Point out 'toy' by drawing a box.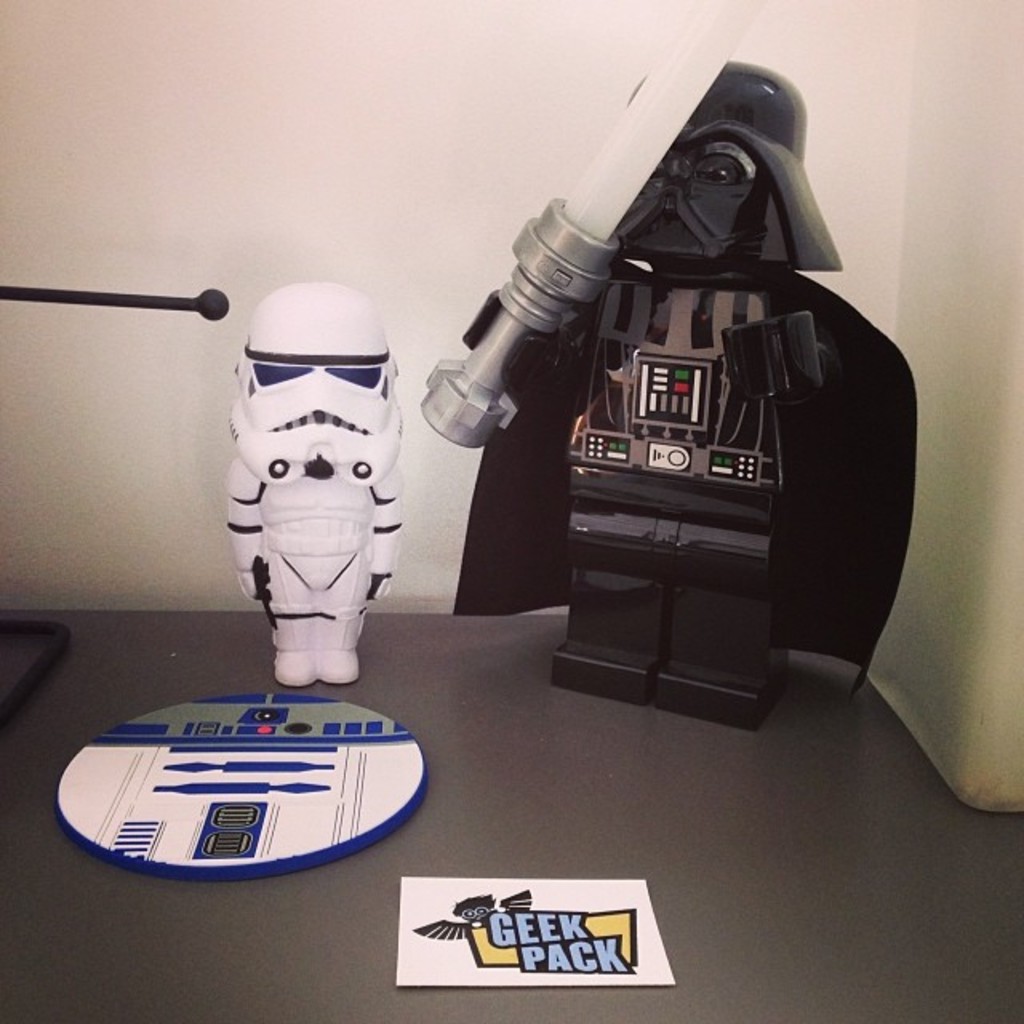
(left=414, top=0, right=765, bottom=450).
